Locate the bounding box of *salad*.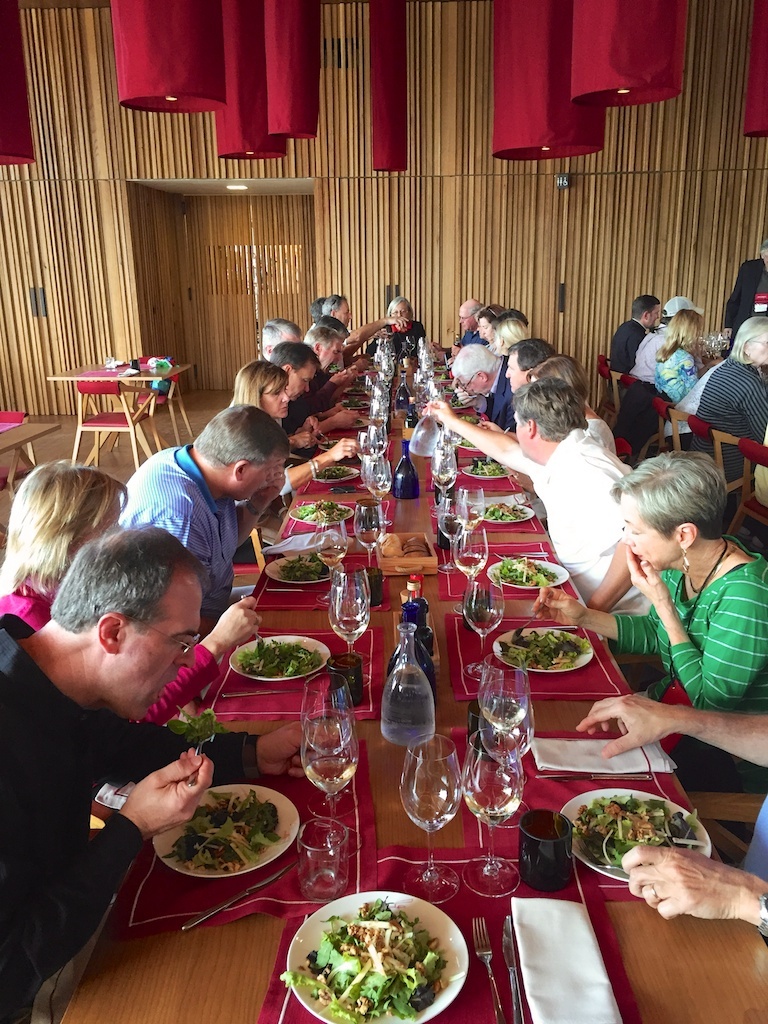
Bounding box: 500/621/598/674.
